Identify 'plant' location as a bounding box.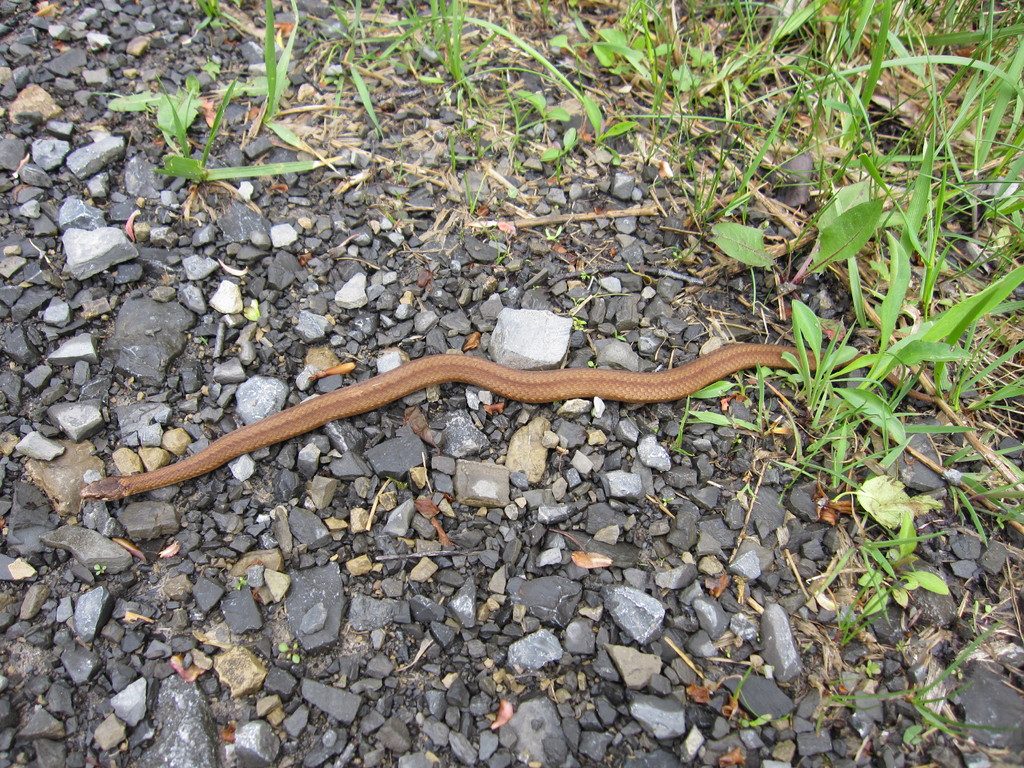
box(490, 246, 511, 266).
